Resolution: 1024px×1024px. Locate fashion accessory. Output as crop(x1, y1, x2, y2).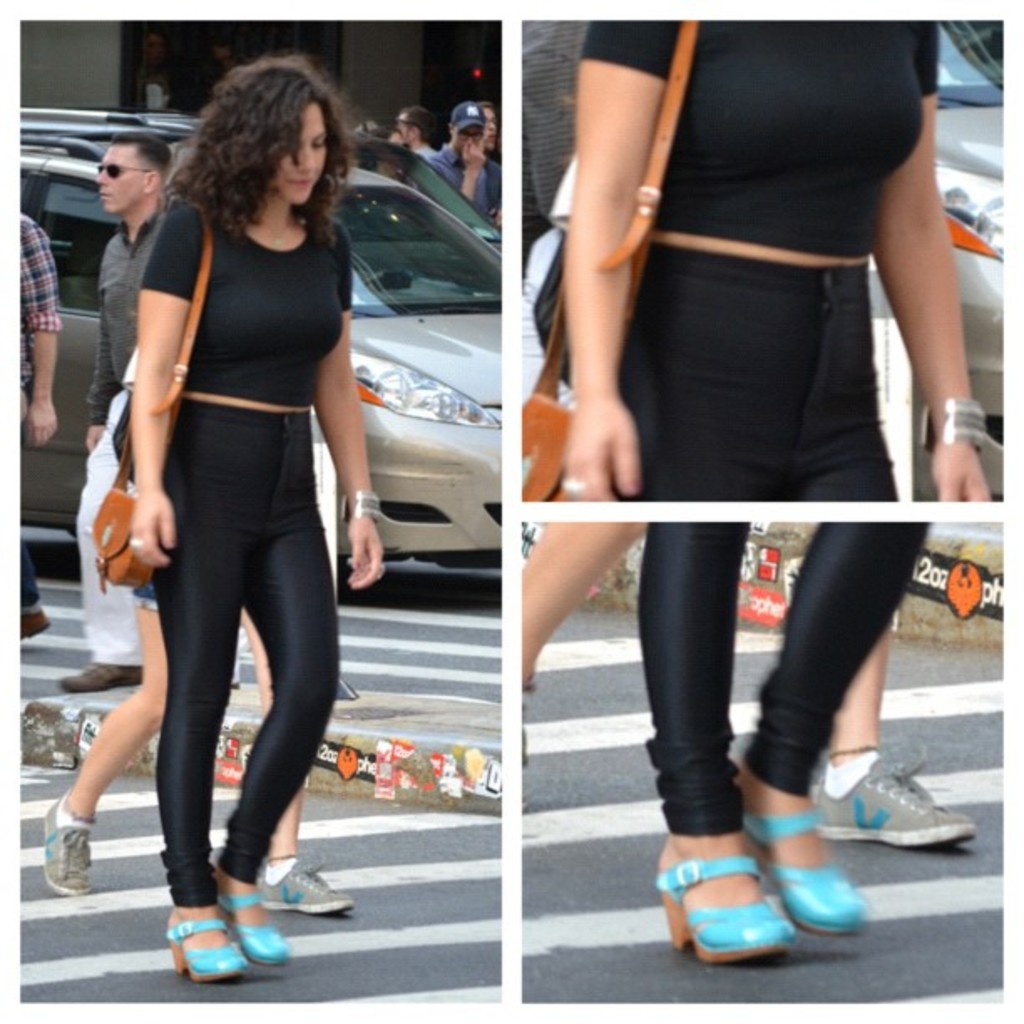
crop(562, 482, 586, 499).
